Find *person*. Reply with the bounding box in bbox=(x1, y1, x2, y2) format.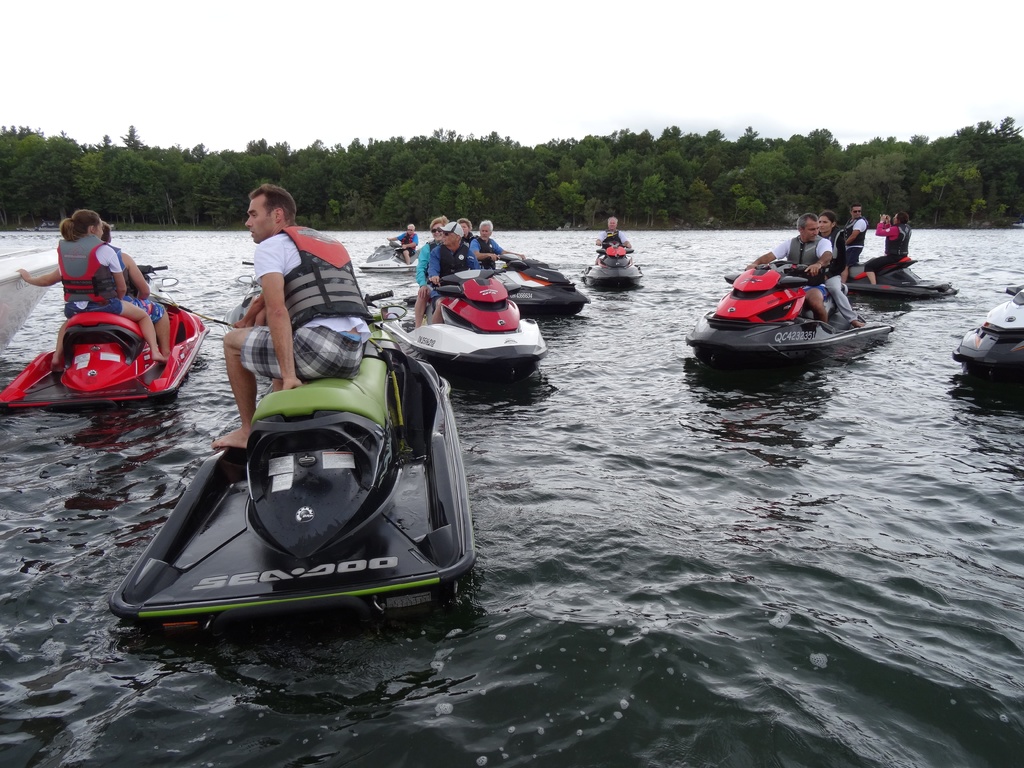
bbox=(748, 209, 835, 324).
